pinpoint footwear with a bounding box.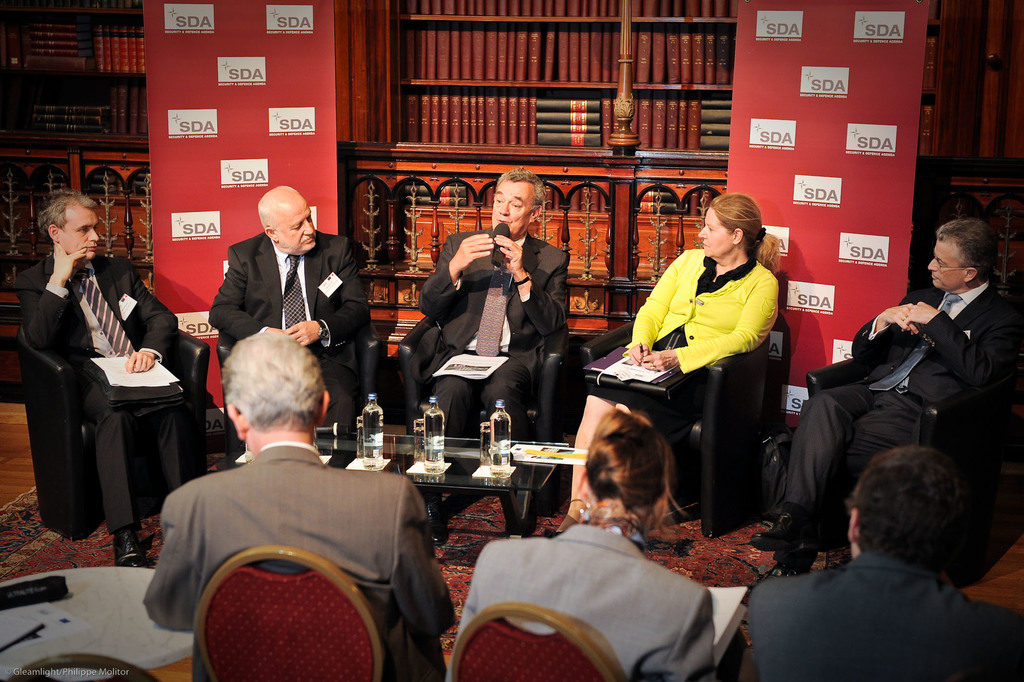
bbox=(111, 524, 143, 567).
